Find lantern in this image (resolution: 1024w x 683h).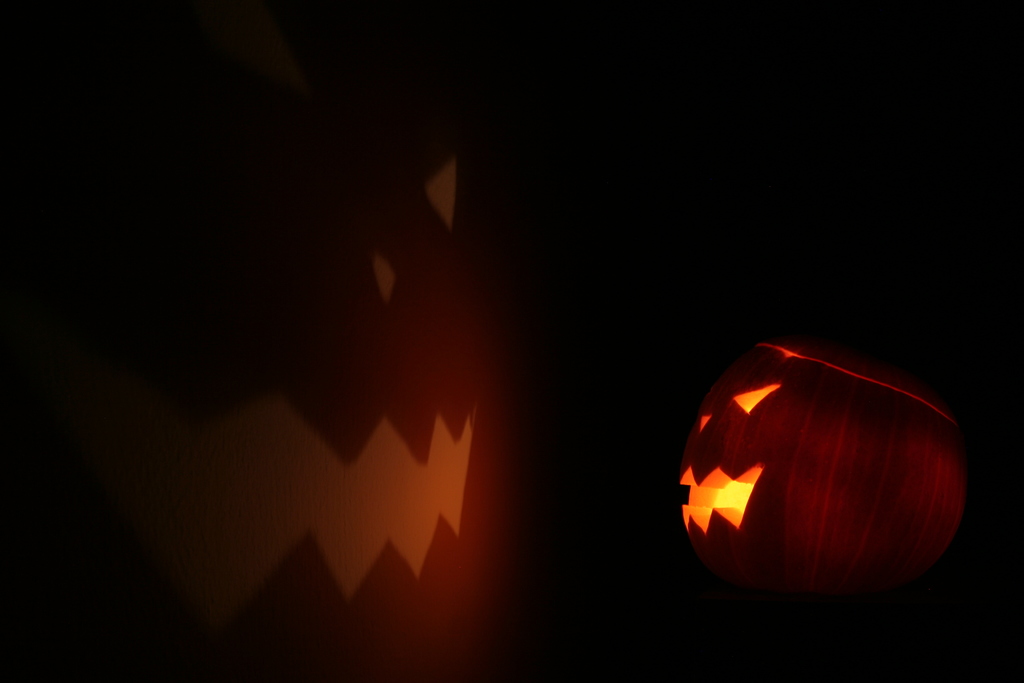
678 340 972 605.
